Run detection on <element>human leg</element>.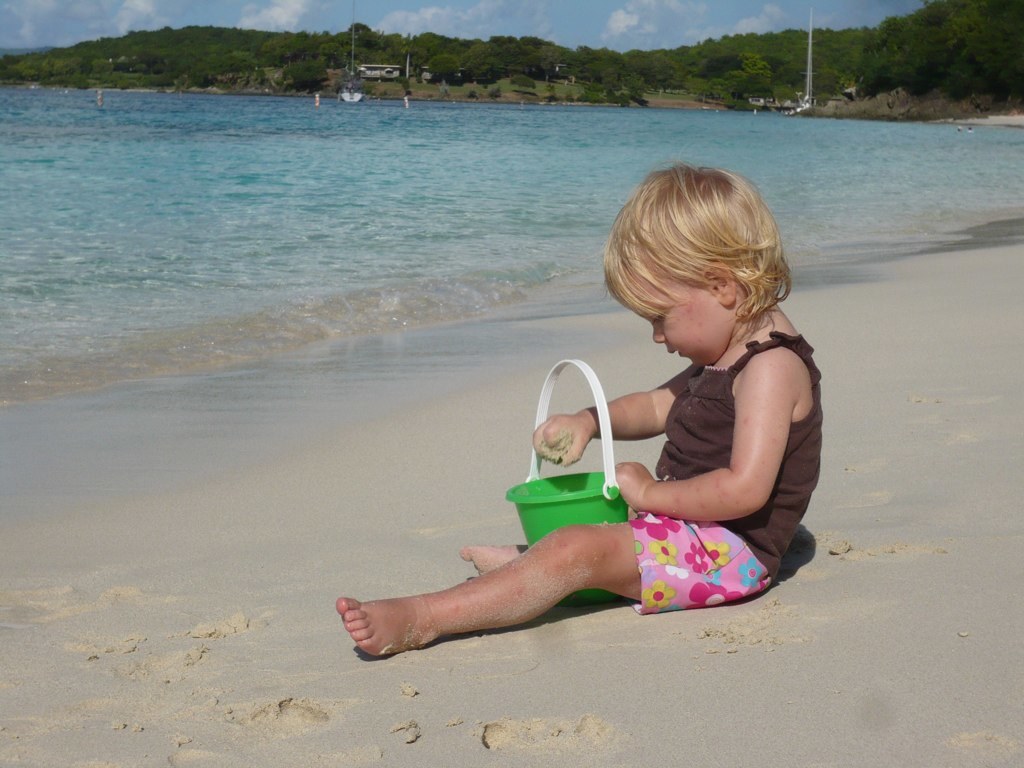
Result: box=[336, 523, 774, 656].
